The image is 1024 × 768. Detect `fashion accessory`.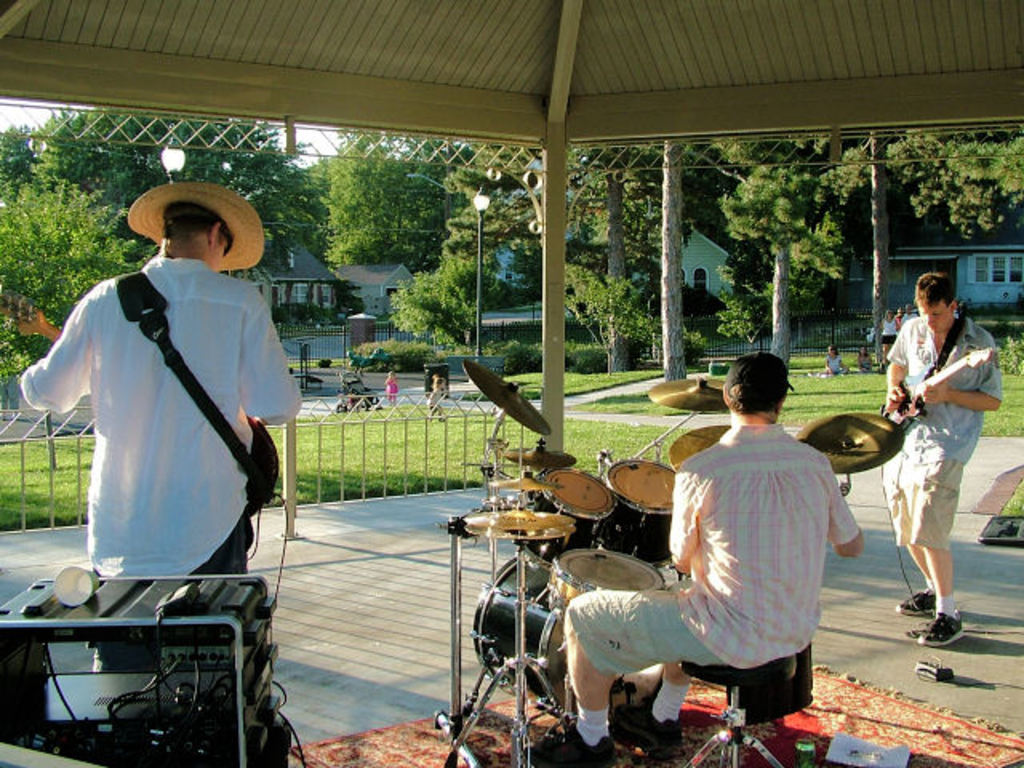
Detection: {"left": 648, "top": 675, "right": 690, "bottom": 720}.
